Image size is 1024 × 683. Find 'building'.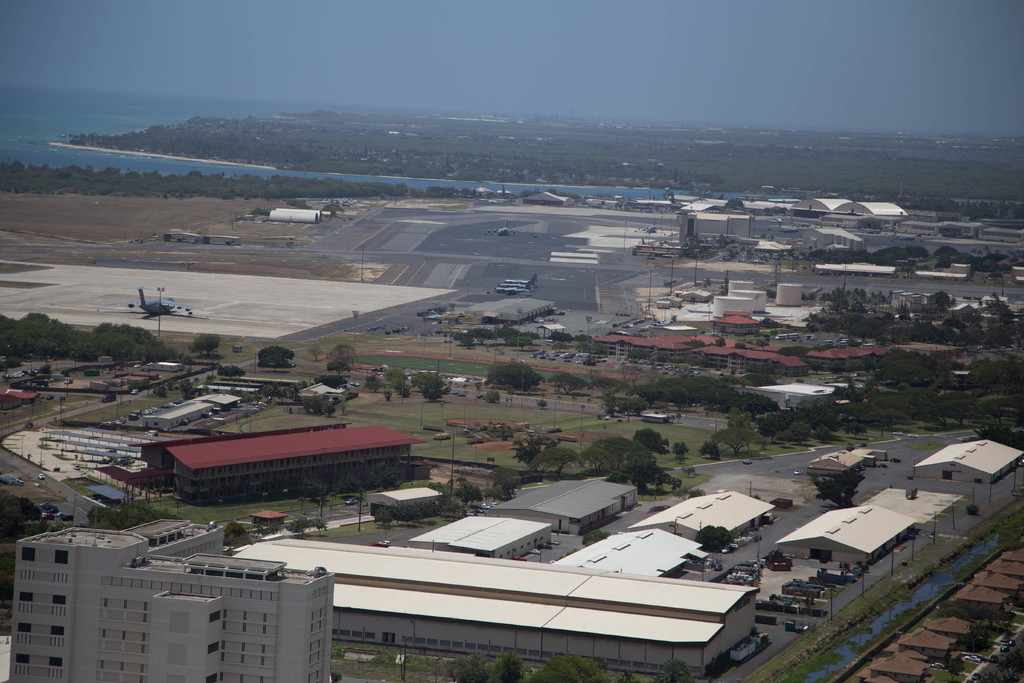
(x1=0, y1=522, x2=342, y2=682).
